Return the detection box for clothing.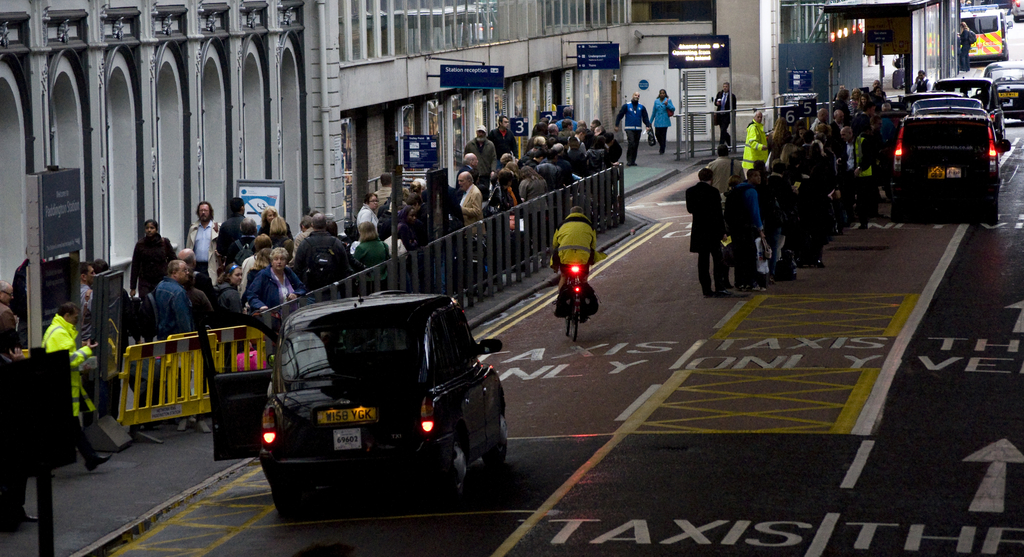
<region>0, 300, 16, 336</region>.
